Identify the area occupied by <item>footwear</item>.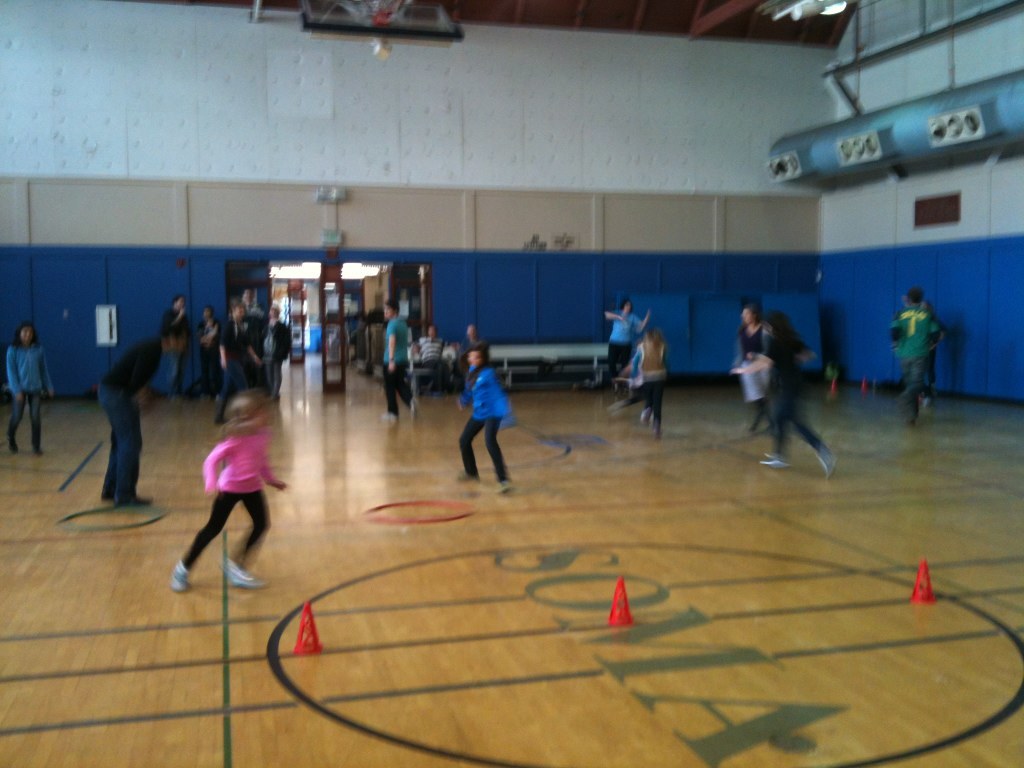
Area: 760, 454, 791, 472.
